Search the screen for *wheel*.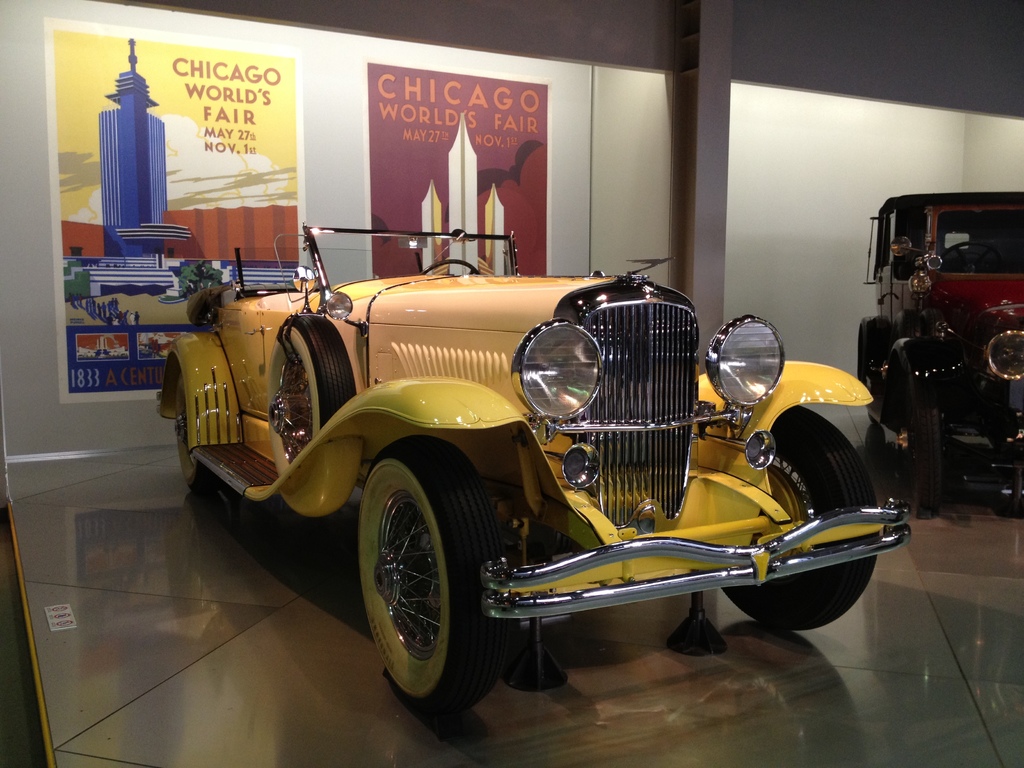
Found at 888, 378, 955, 517.
